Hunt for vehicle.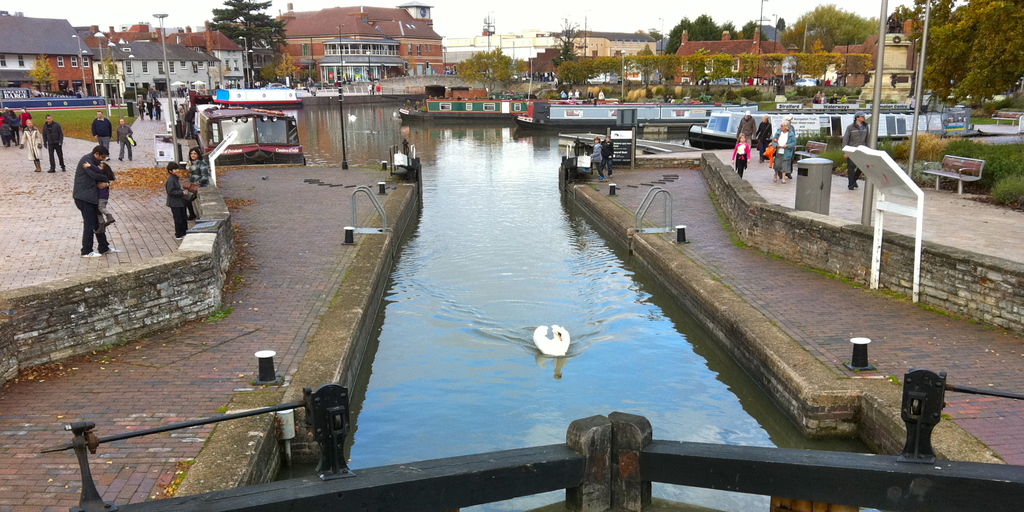
Hunted down at 684, 100, 974, 150.
